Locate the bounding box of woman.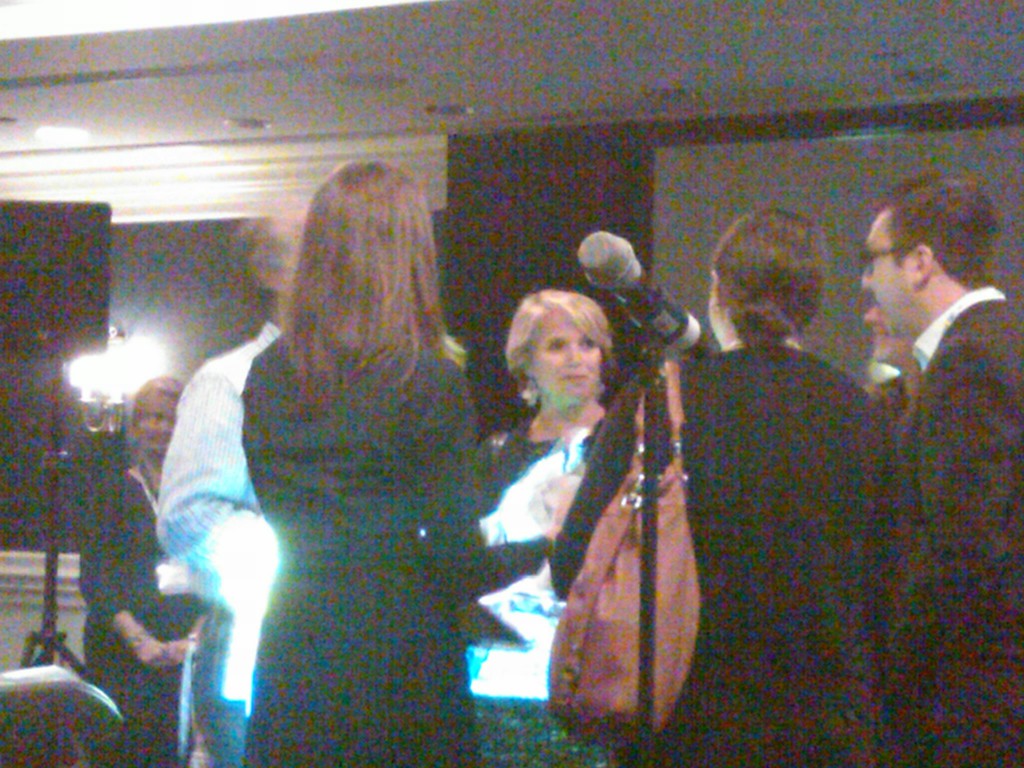
Bounding box: box=[77, 374, 216, 767].
